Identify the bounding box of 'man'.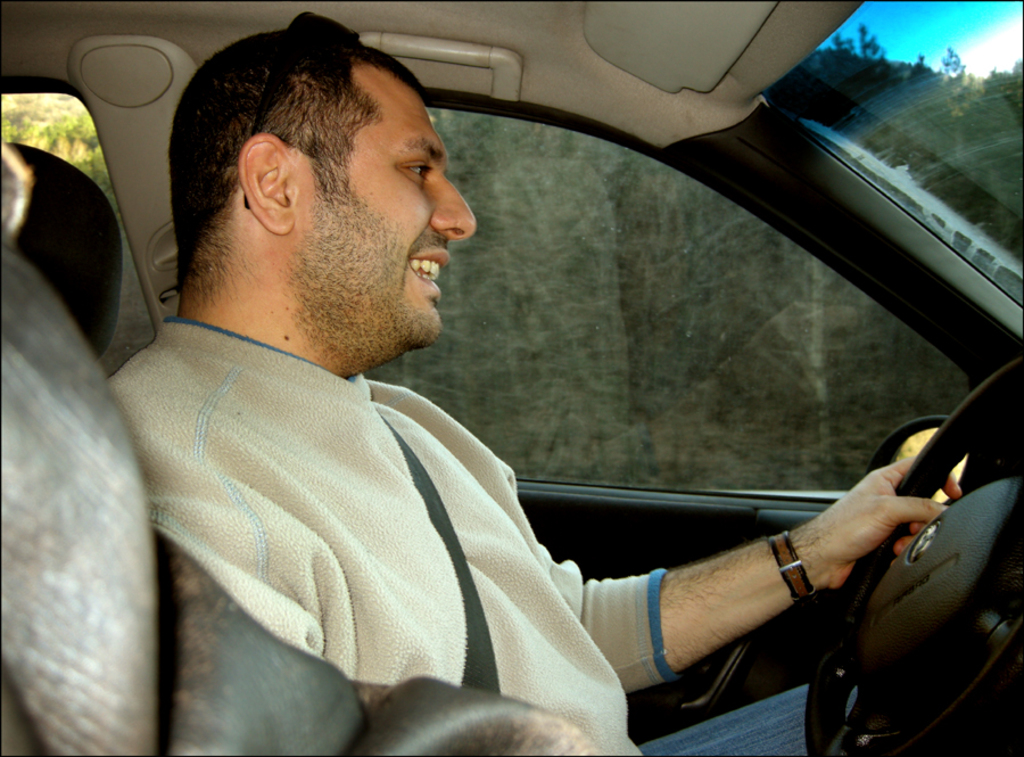
115,61,882,756.
